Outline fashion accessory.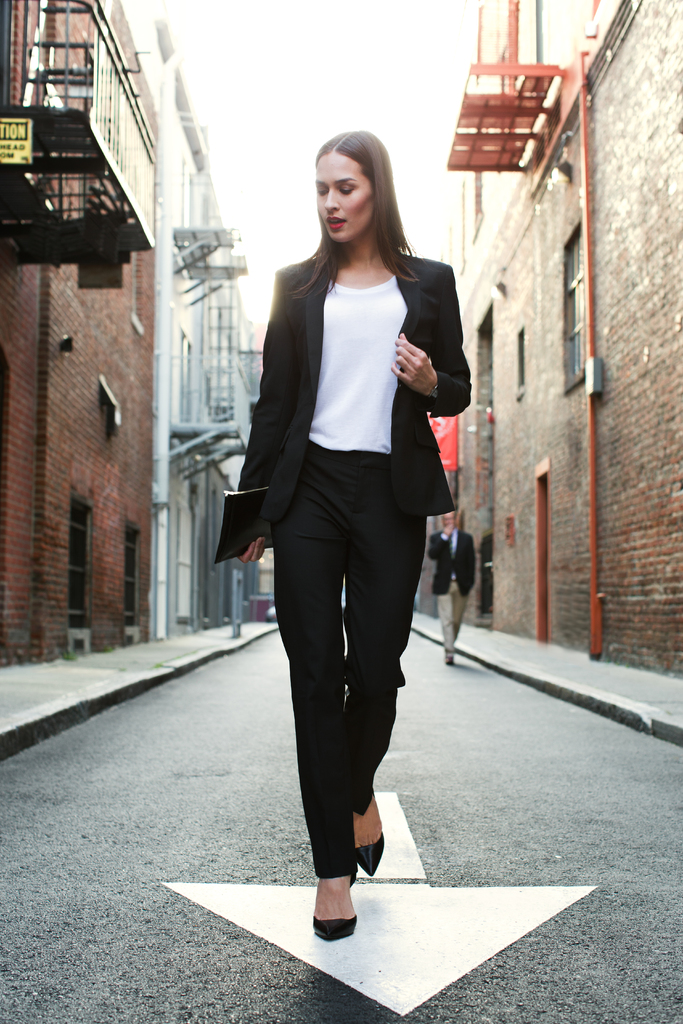
Outline: box(316, 918, 358, 944).
